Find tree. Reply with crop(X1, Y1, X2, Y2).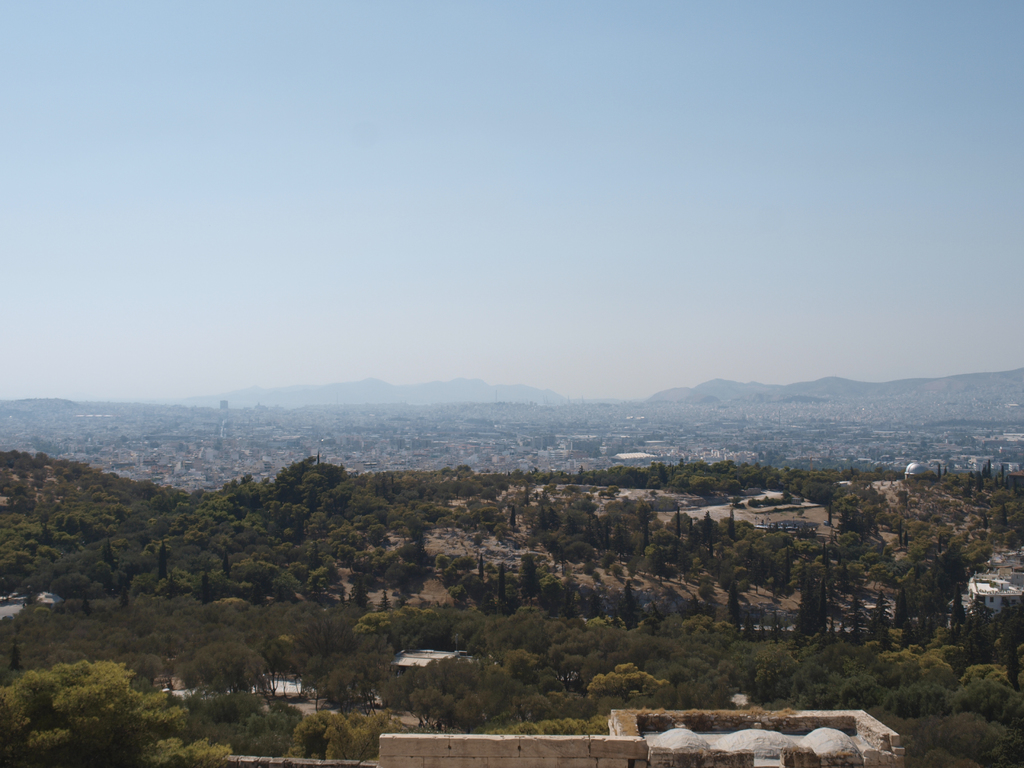
crop(968, 662, 1010, 687).
